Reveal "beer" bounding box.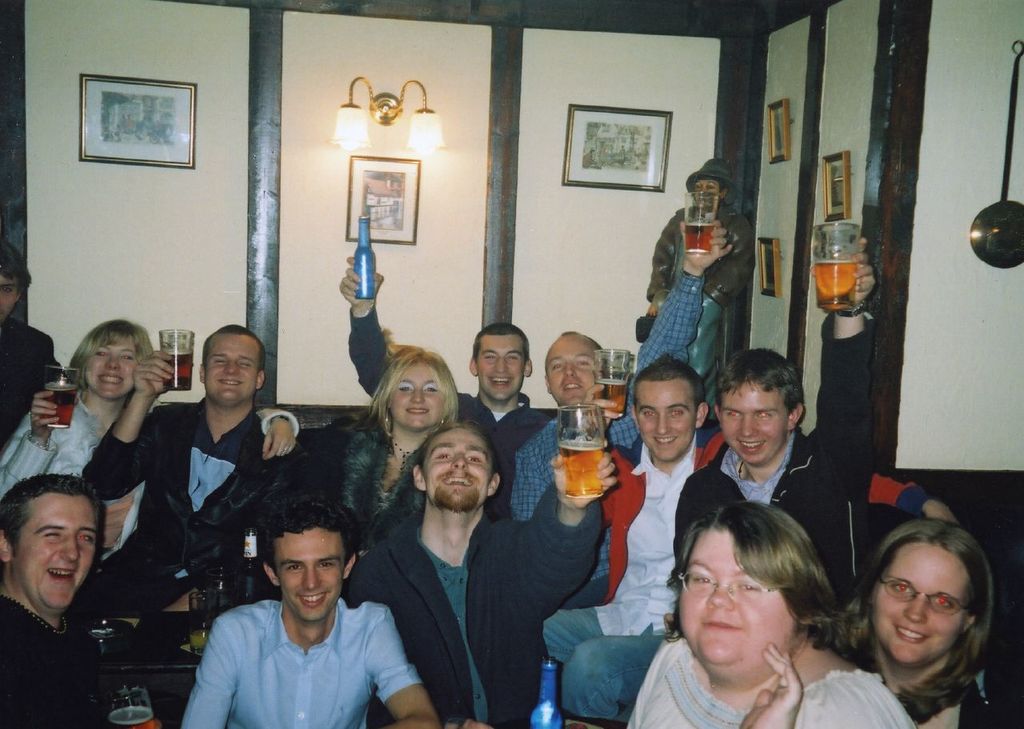
Revealed: bbox=(532, 654, 565, 727).
